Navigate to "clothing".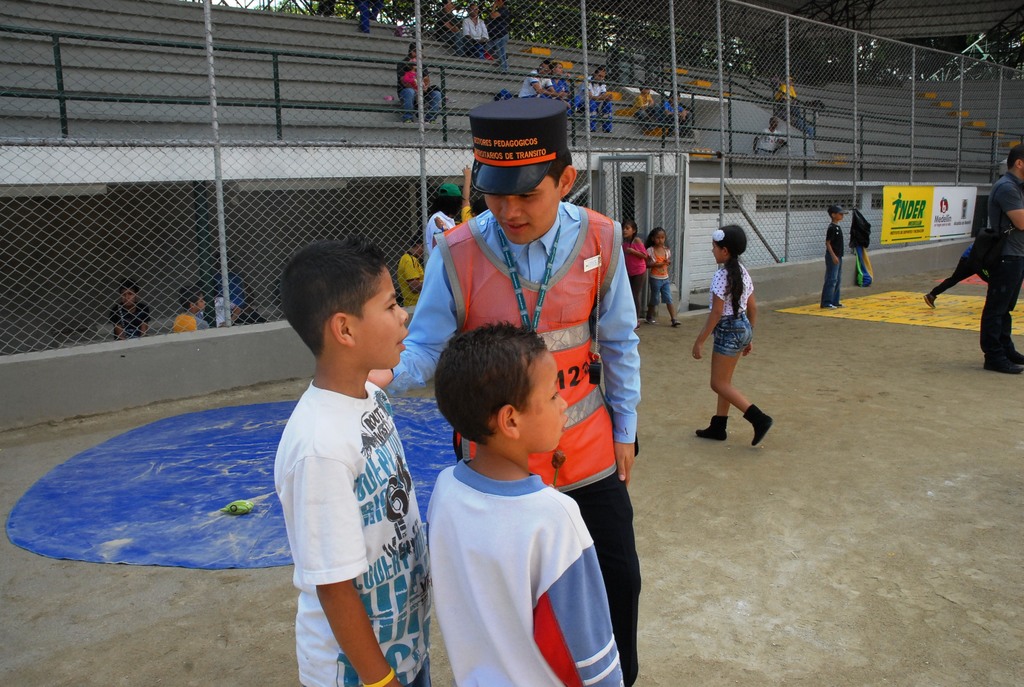
Navigation target: (173, 312, 205, 328).
